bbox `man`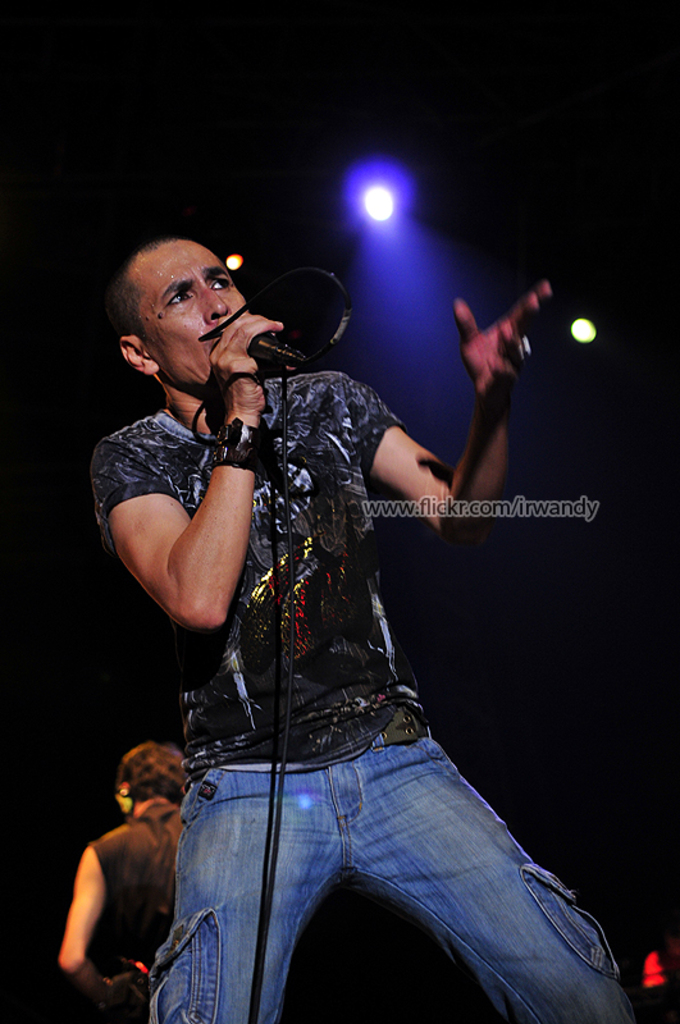
locate(56, 742, 195, 1020)
